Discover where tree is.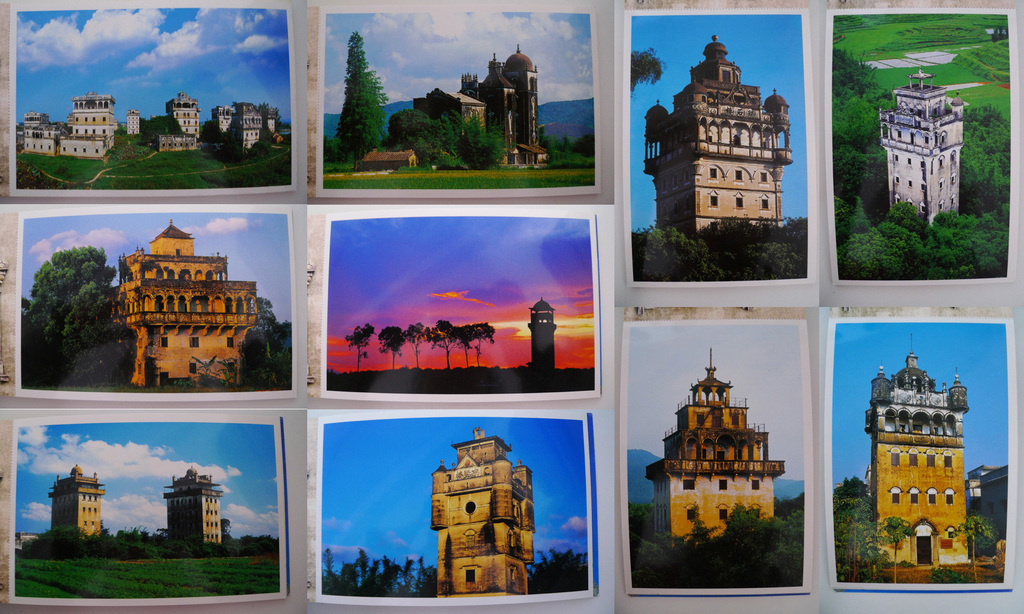
Discovered at (627, 45, 665, 102).
